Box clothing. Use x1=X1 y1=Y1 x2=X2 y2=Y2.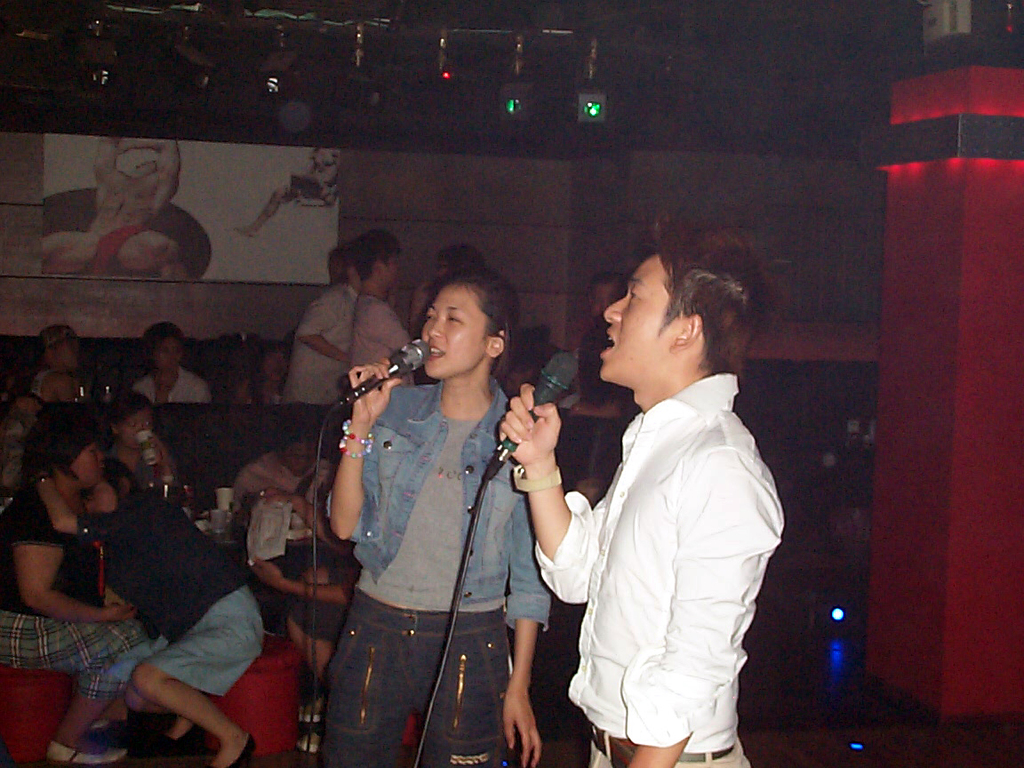
x1=0 y1=478 x2=155 y2=703.
